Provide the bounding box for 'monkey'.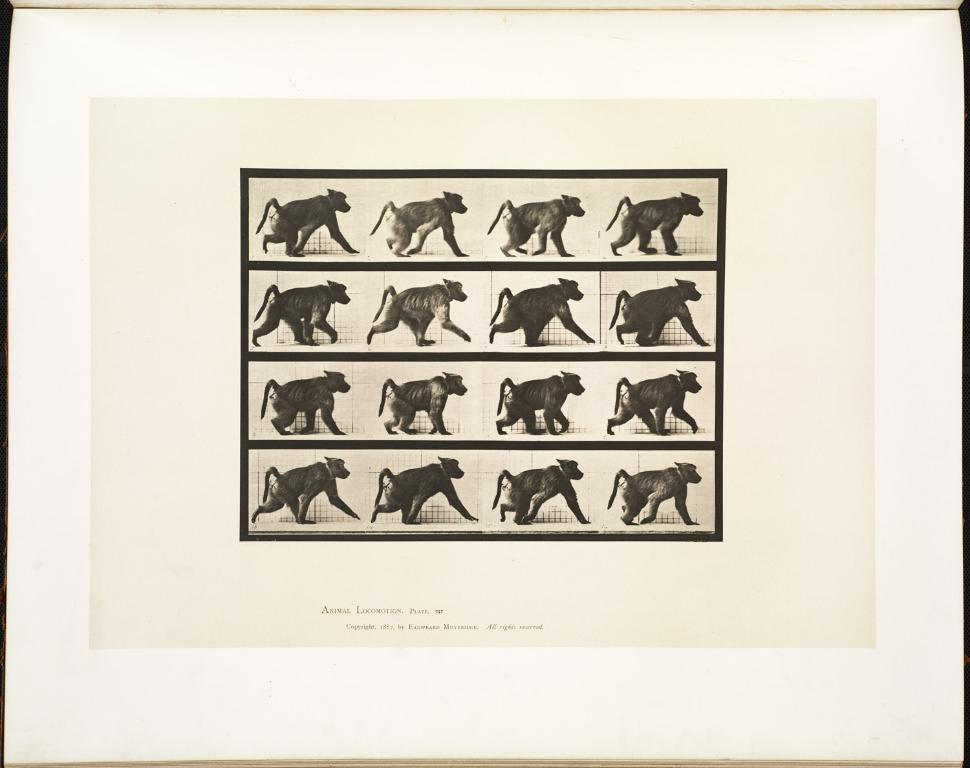
[363, 275, 478, 348].
